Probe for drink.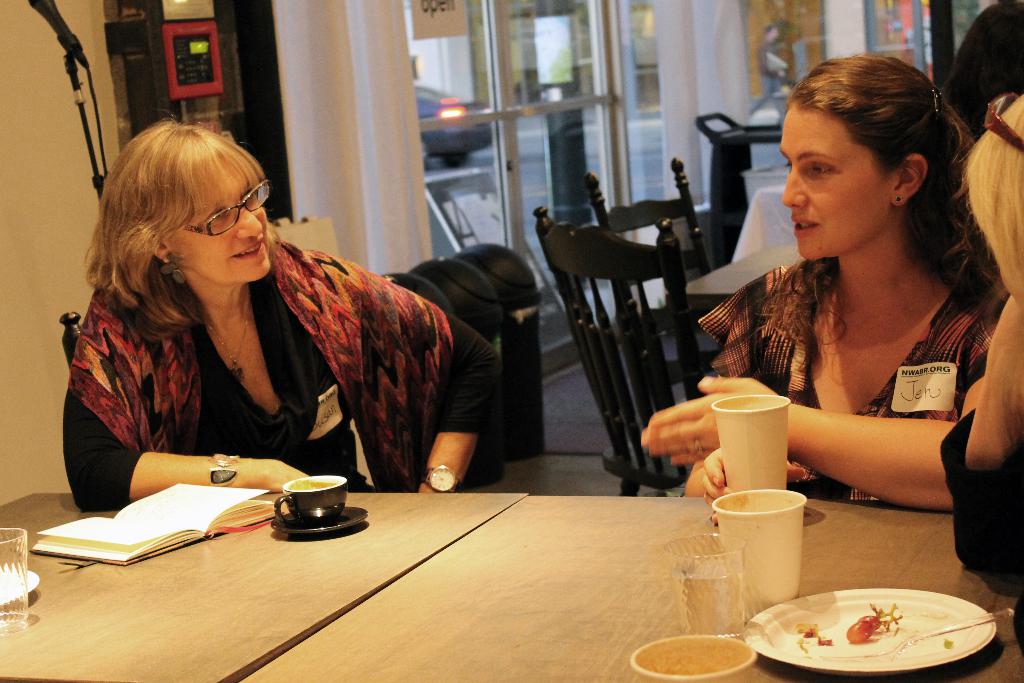
Probe result: [671, 572, 749, 641].
